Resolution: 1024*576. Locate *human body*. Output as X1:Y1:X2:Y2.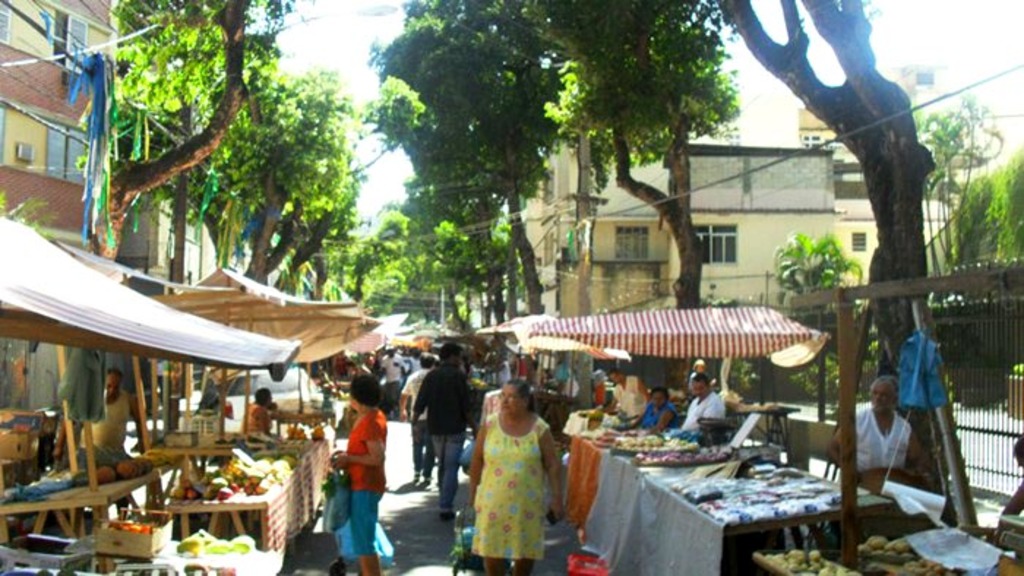
677:368:726:430.
